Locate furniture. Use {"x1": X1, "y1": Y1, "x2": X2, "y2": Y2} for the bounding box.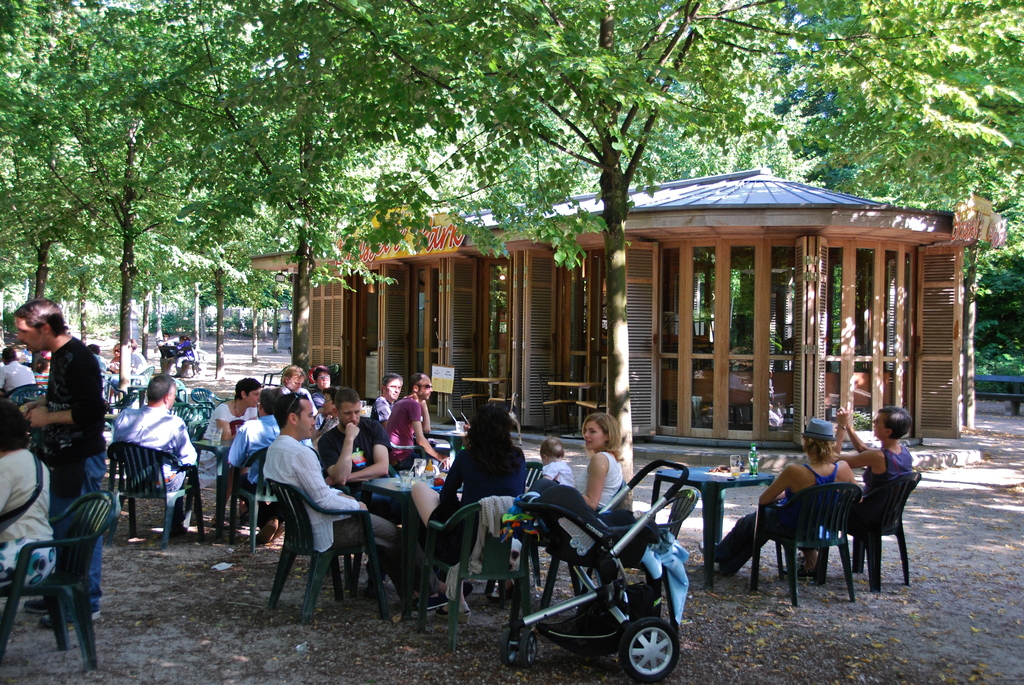
{"x1": 519, "y1": 454, "x2": 547, "y2": 504}.
